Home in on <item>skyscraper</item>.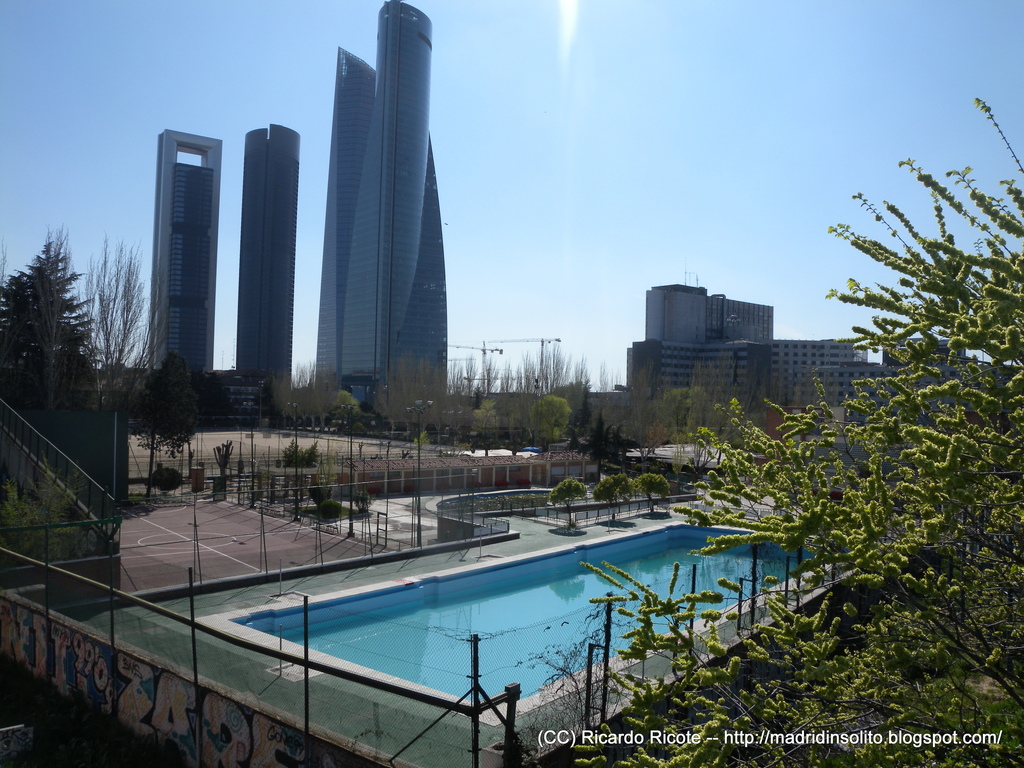
Homed in at x1=245, y1=120, x2=298, y2=423.
